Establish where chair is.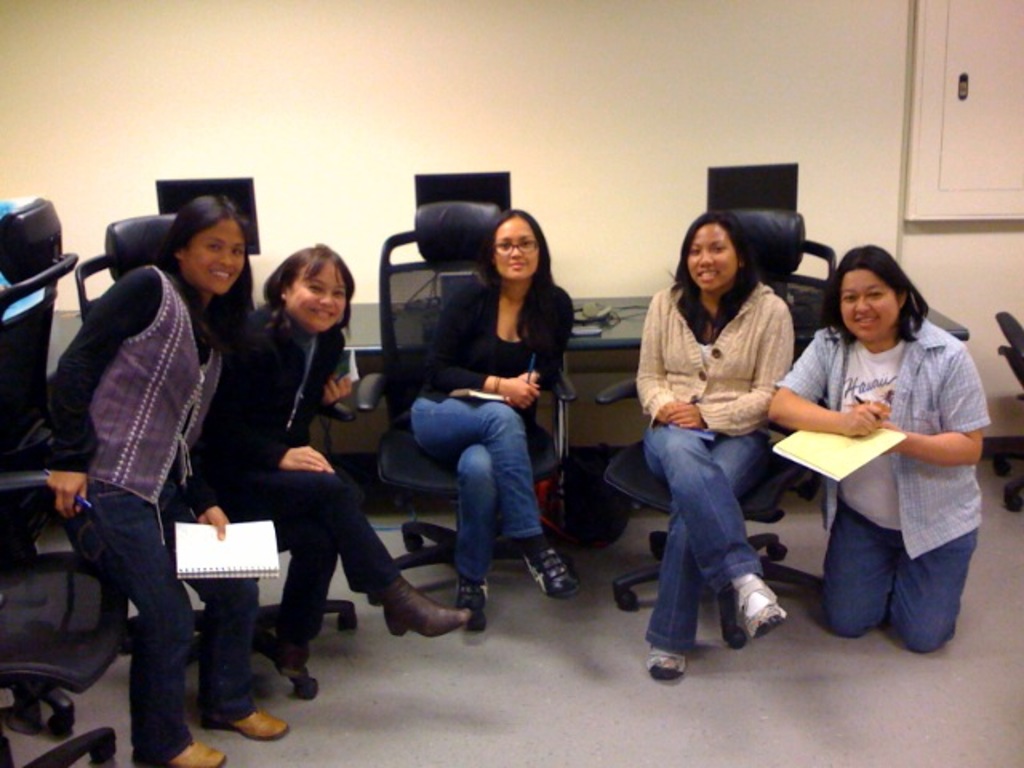
Established at left=386, top=221, right=576, bottom=602.
